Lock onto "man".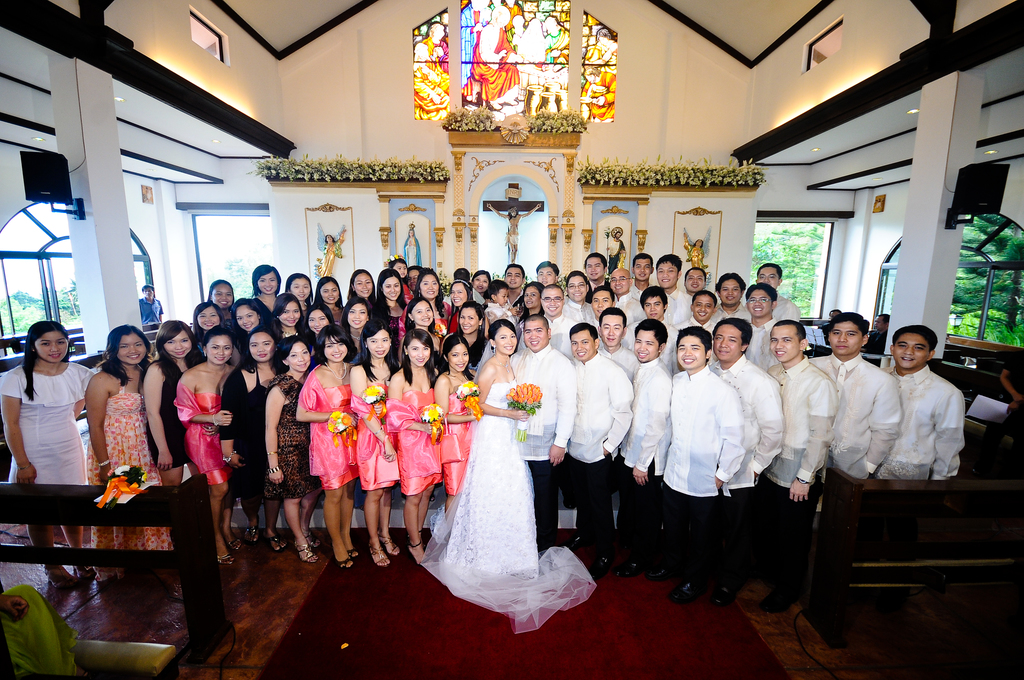
Locked: box(138, 284, 163, 325).
